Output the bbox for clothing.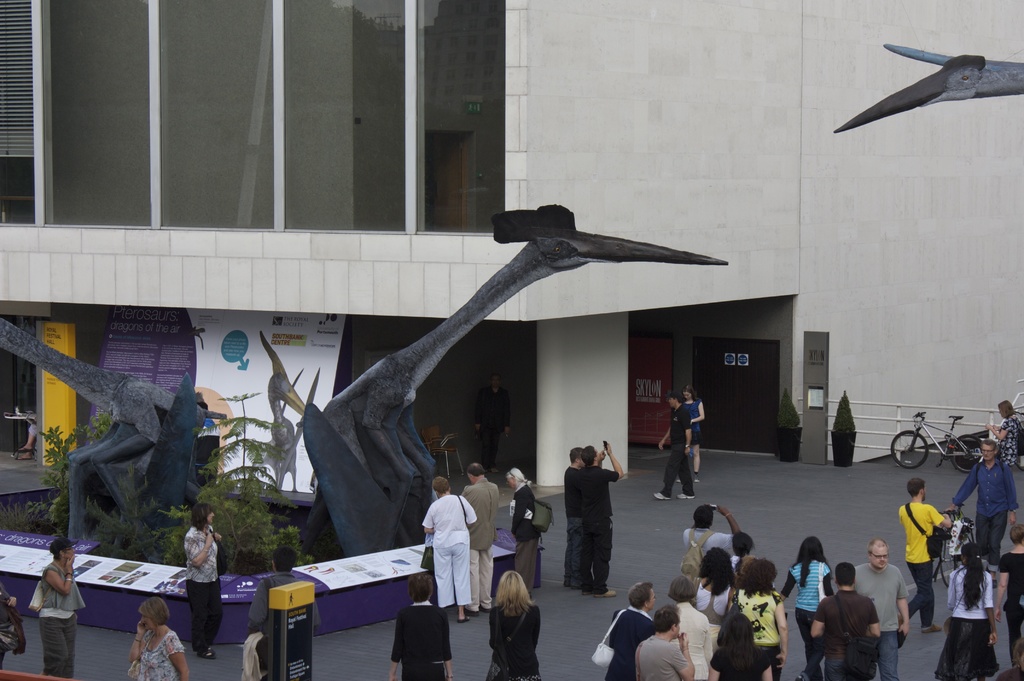
detection(665, 402, 694, 500).
